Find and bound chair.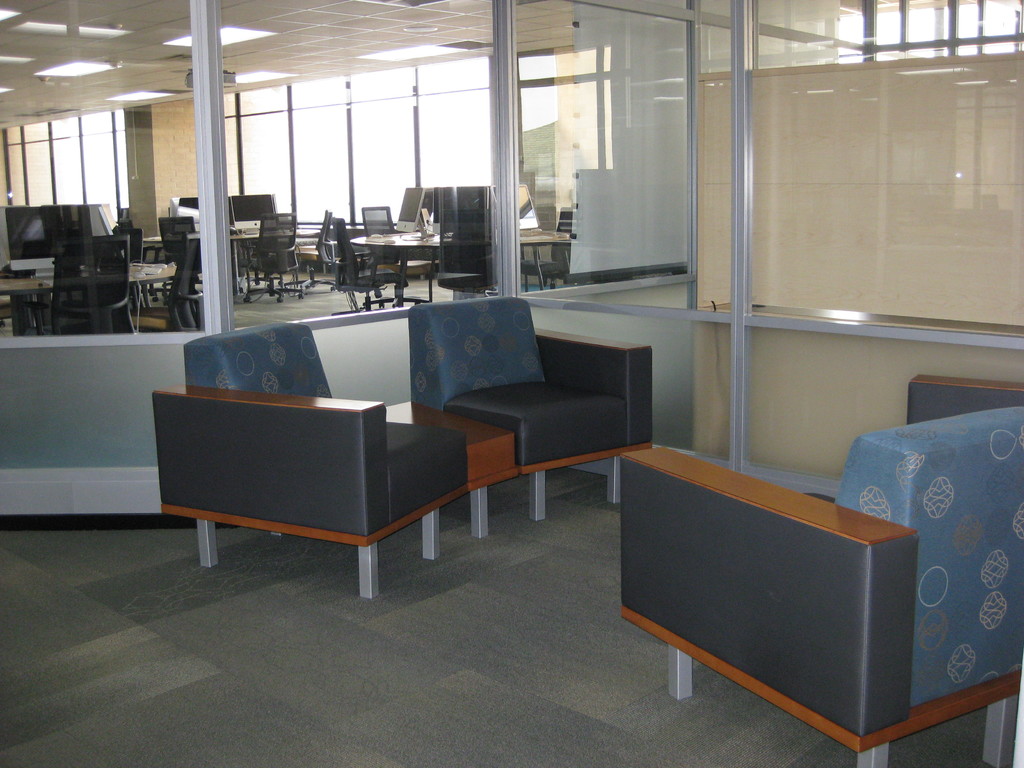
Bound: detection(238, 214, 305, 305).
